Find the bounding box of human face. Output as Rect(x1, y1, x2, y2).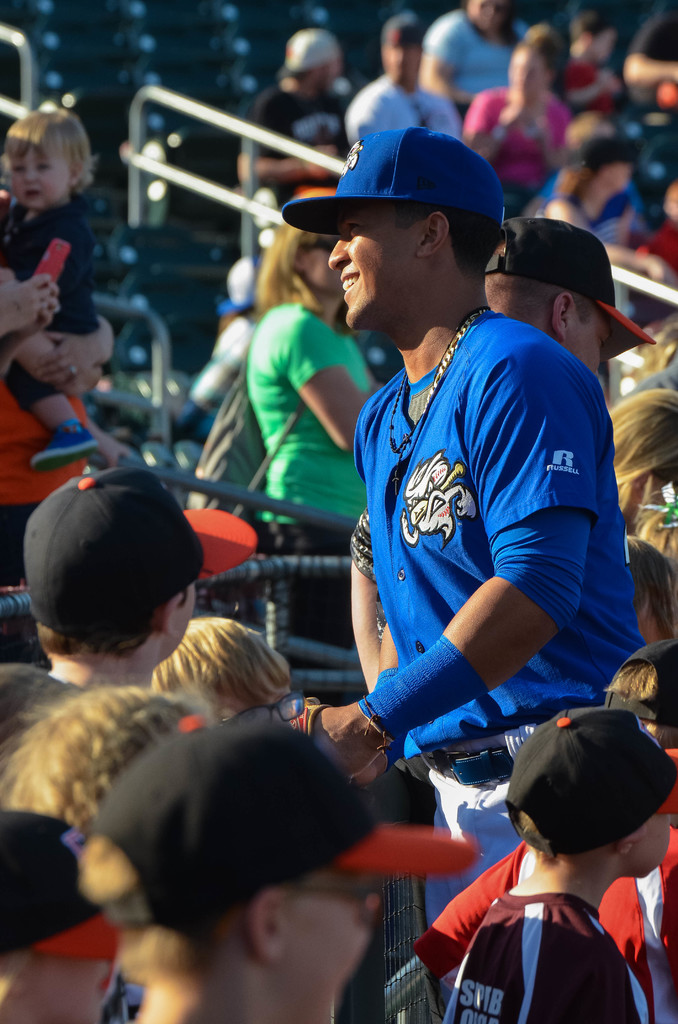
Rect(469, 0, 506, 31).
